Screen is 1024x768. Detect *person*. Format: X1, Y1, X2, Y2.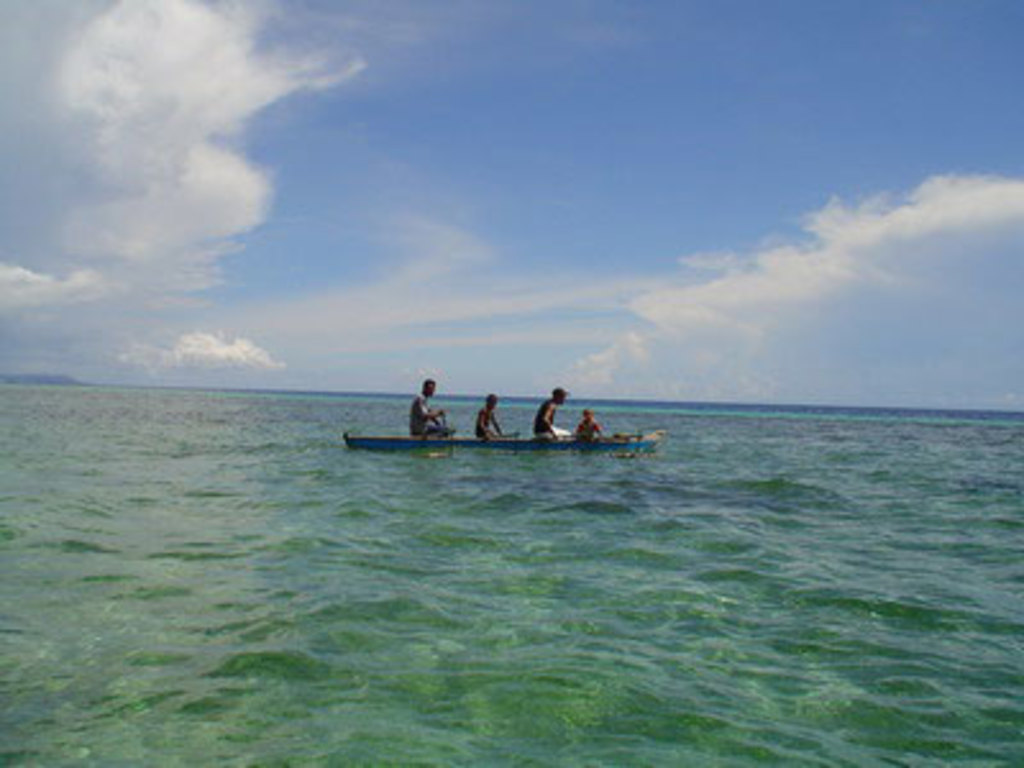
576, 402, 599, 448.
